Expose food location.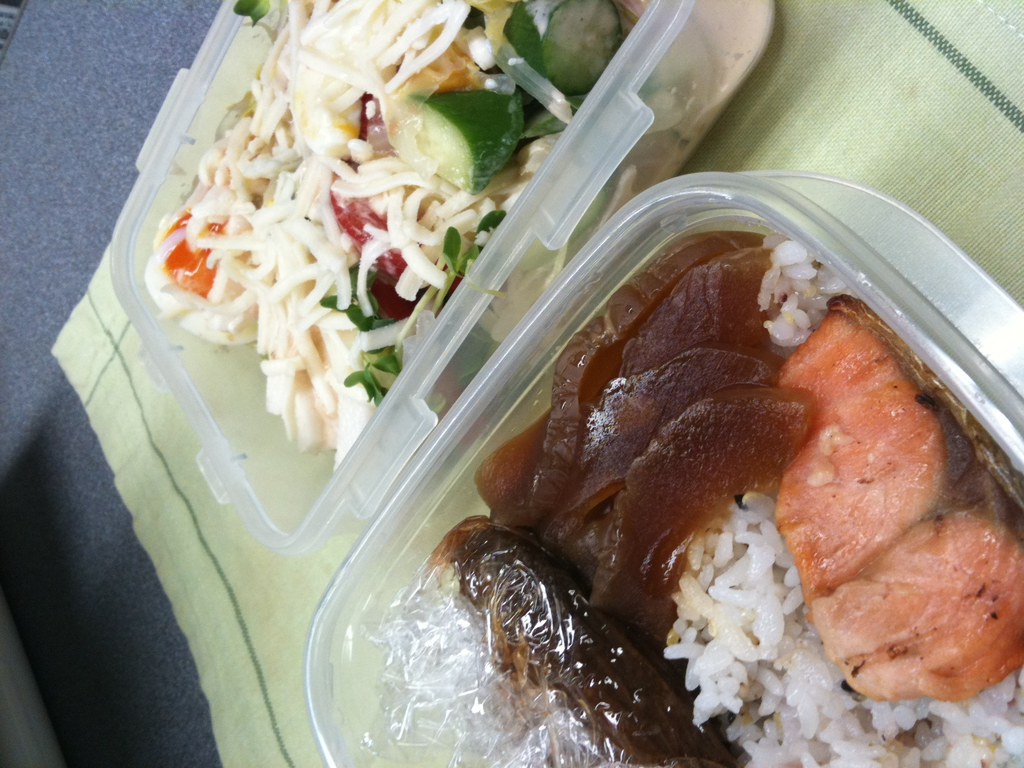
Exposed at region(137, 0, 662, 492).
